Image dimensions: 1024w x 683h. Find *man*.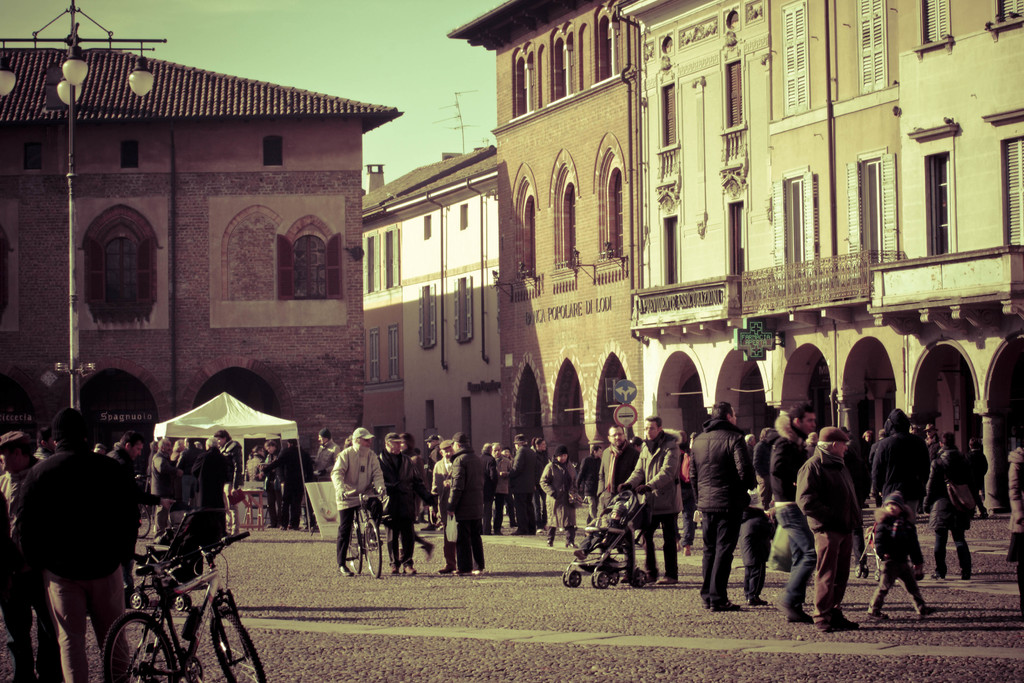
Rect(797, 428, 883, 646).
